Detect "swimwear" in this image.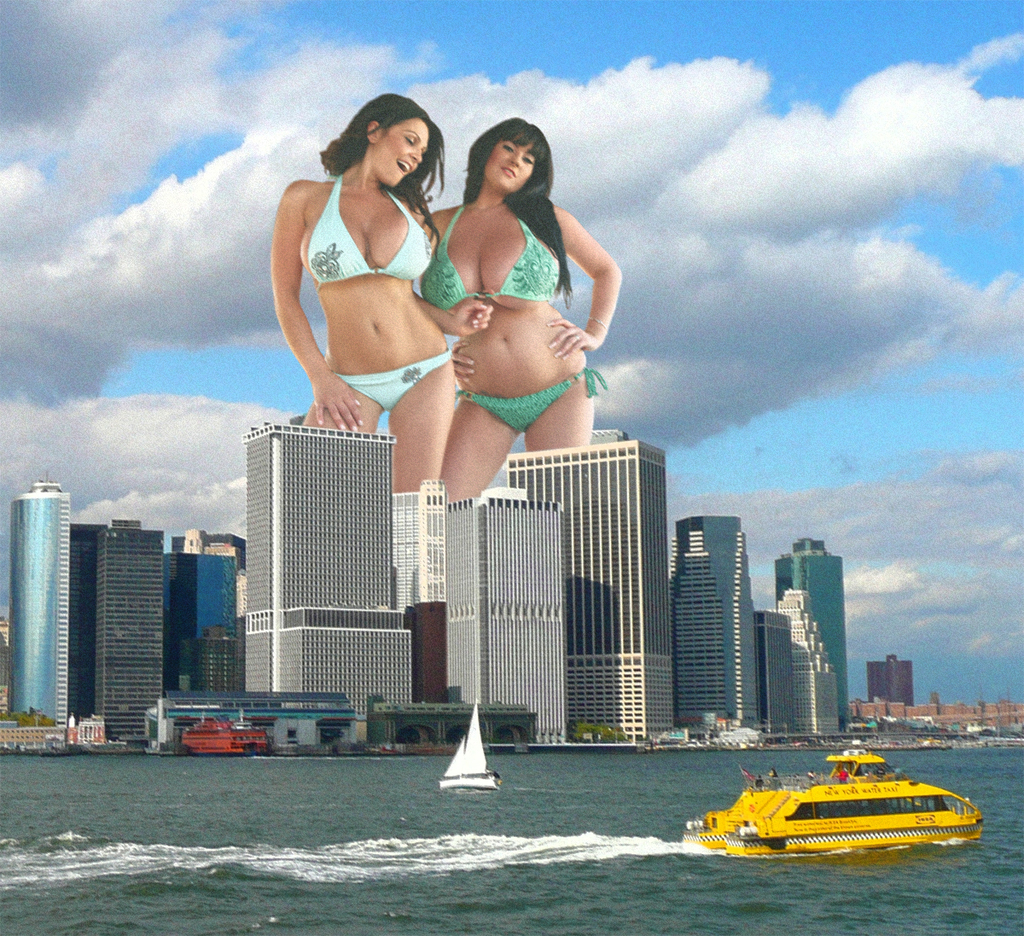
Detection: [420,205,562,306].
